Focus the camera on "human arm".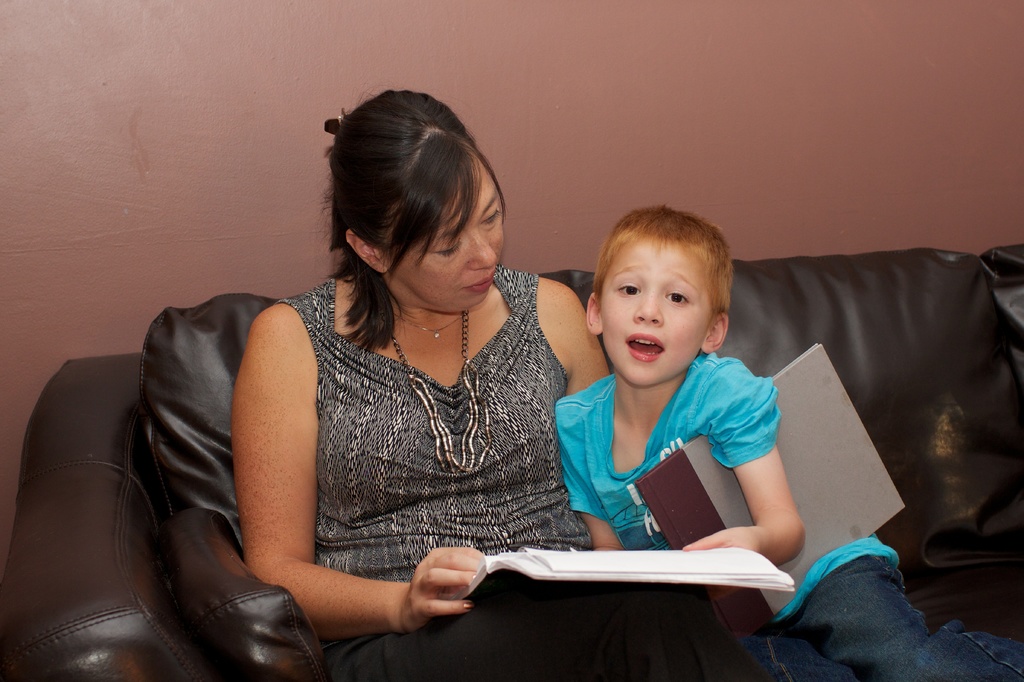
Focus region: [x1=675, y1=370, x2=808, y2=560].
